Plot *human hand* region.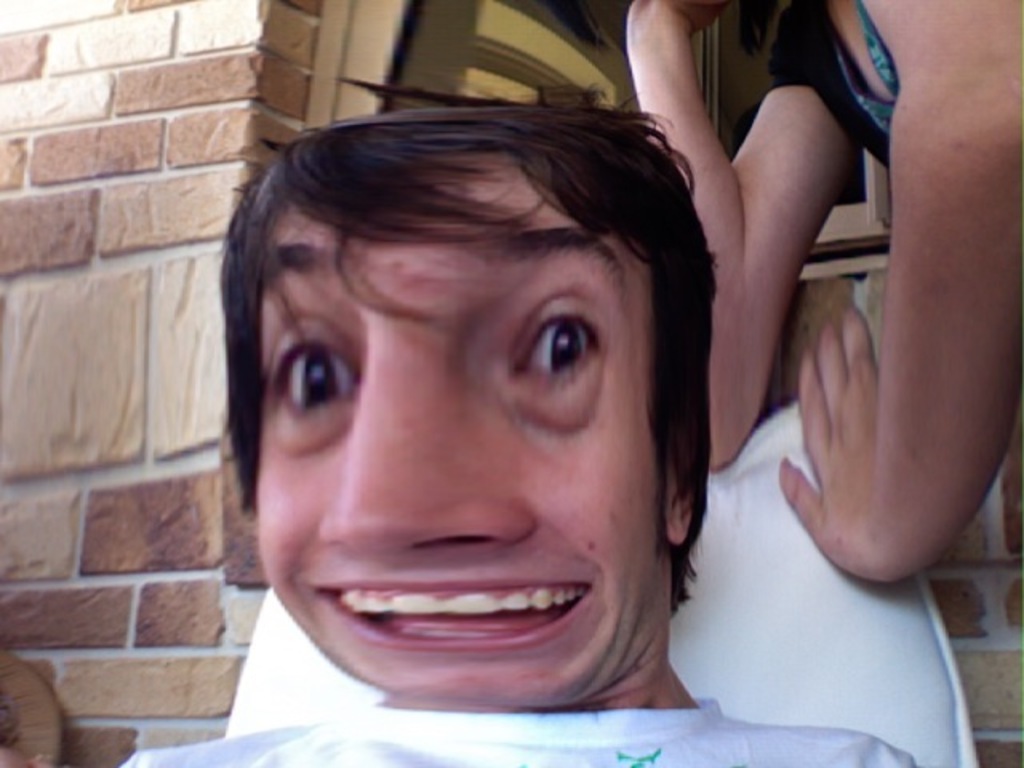
Plotted at Rect(683, 0, 728, 37).
